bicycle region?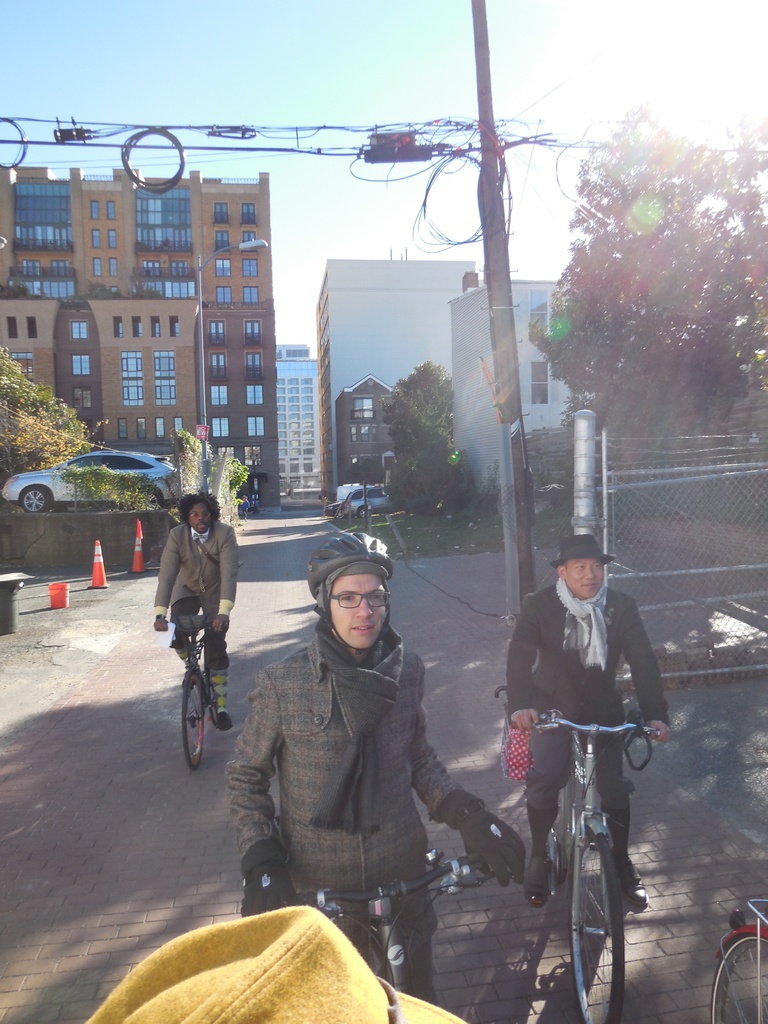
pyautogui.locateOnScreen(269, 850, 503, 996)
